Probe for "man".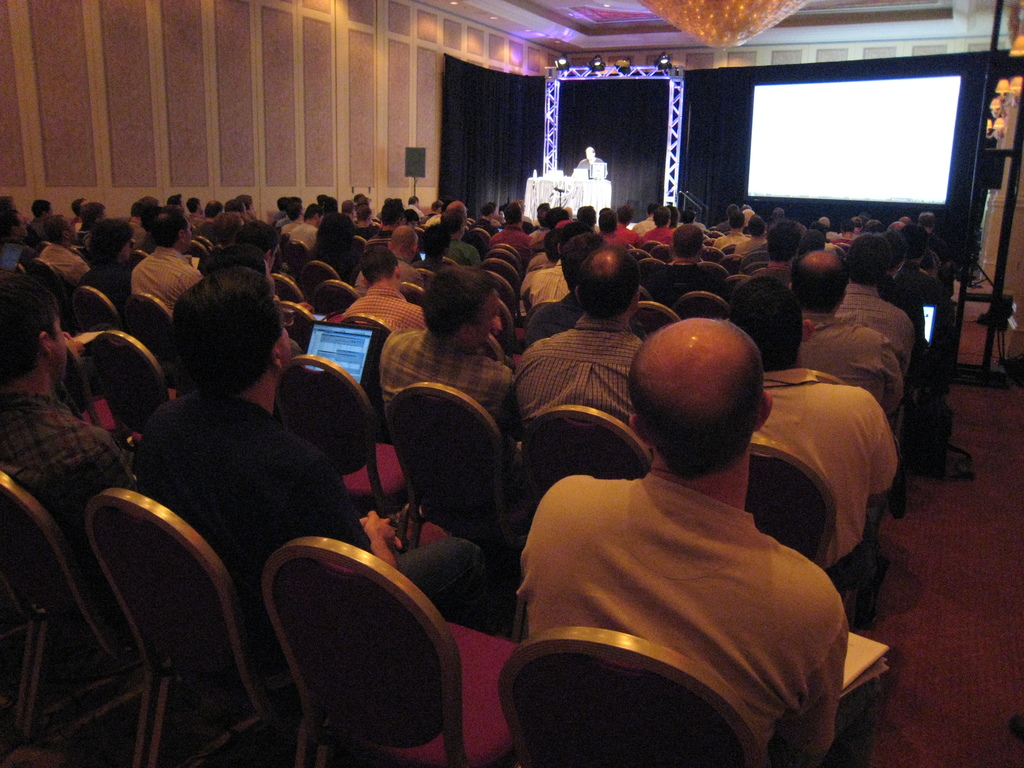
Probe result: box=[274, 200, 283, 214].
